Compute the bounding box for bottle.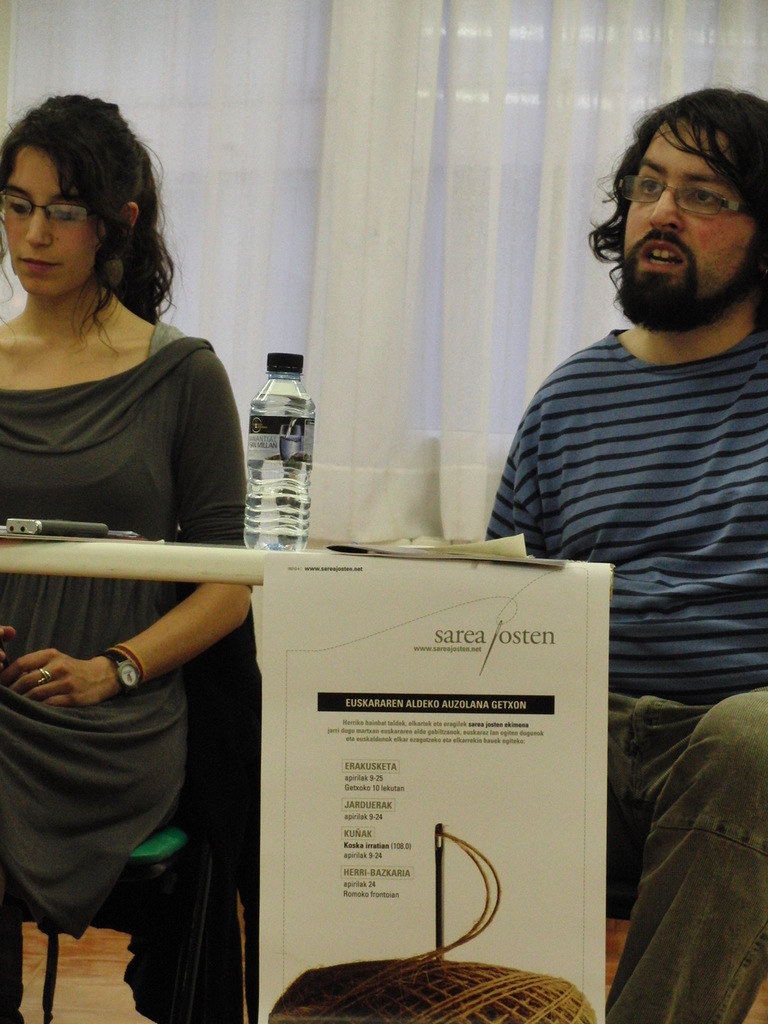
x1=239 y1=348 x2=313 y2=550.
